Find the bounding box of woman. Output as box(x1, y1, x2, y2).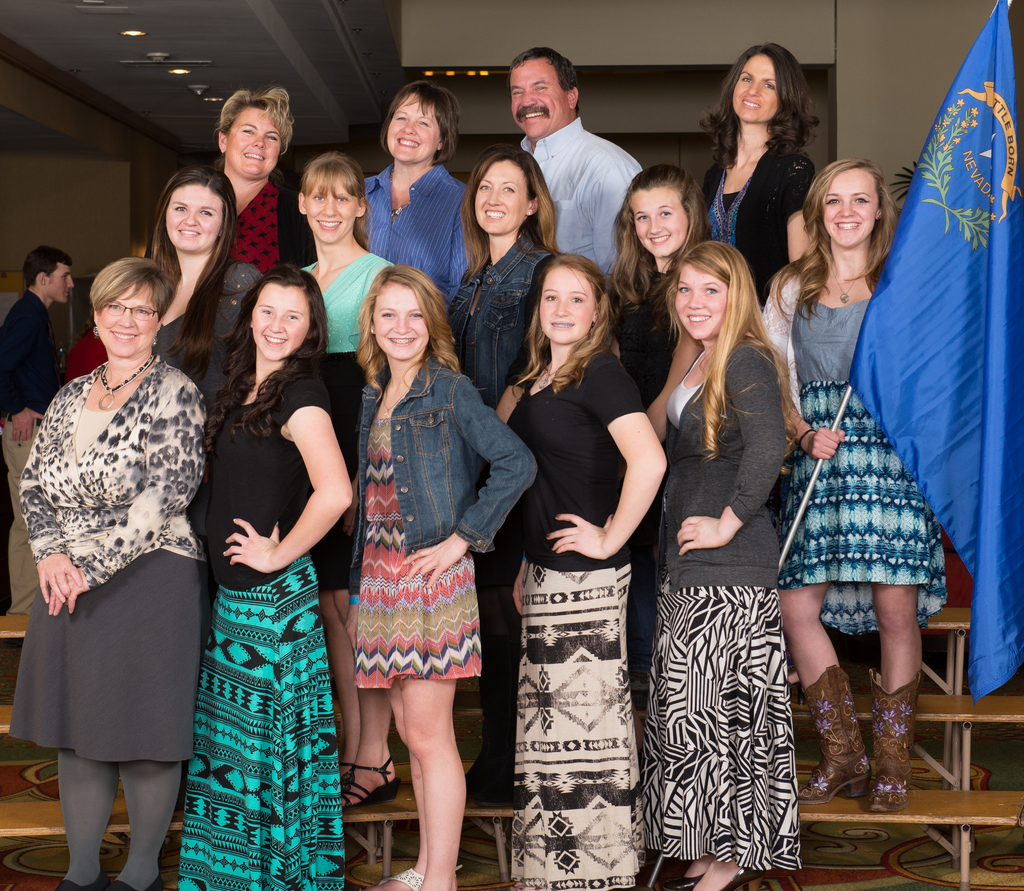
box(287, 152, 404, 781).
